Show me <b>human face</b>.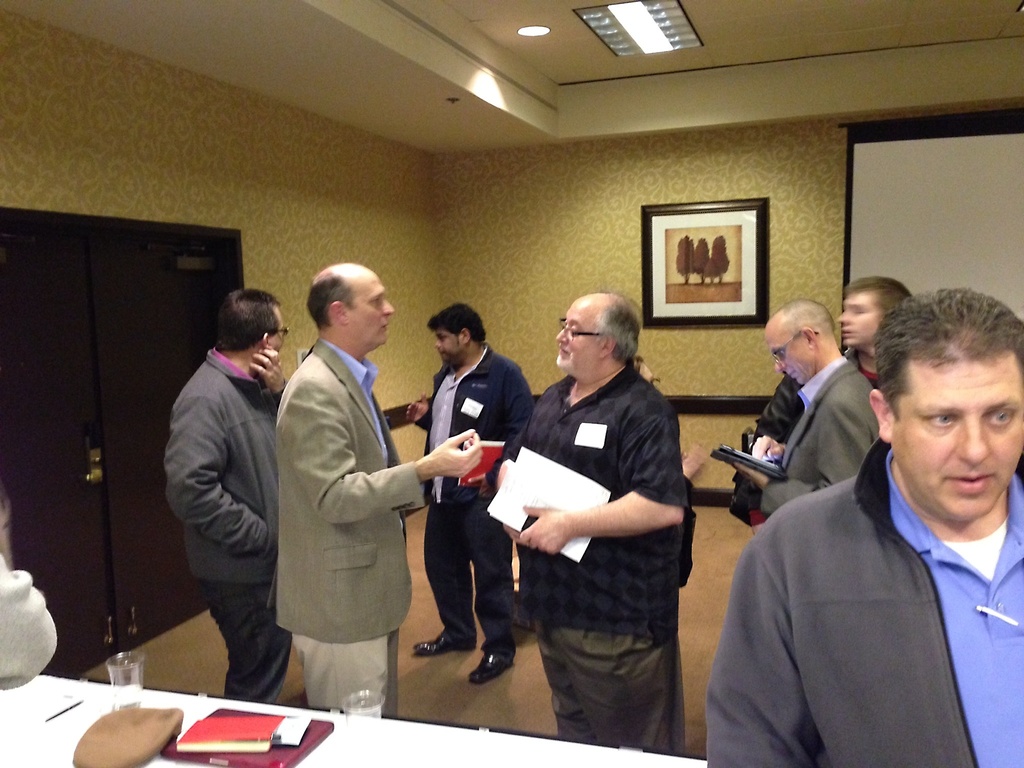
<b>human face</b> is here: crop(554, 299, 599, 367).
